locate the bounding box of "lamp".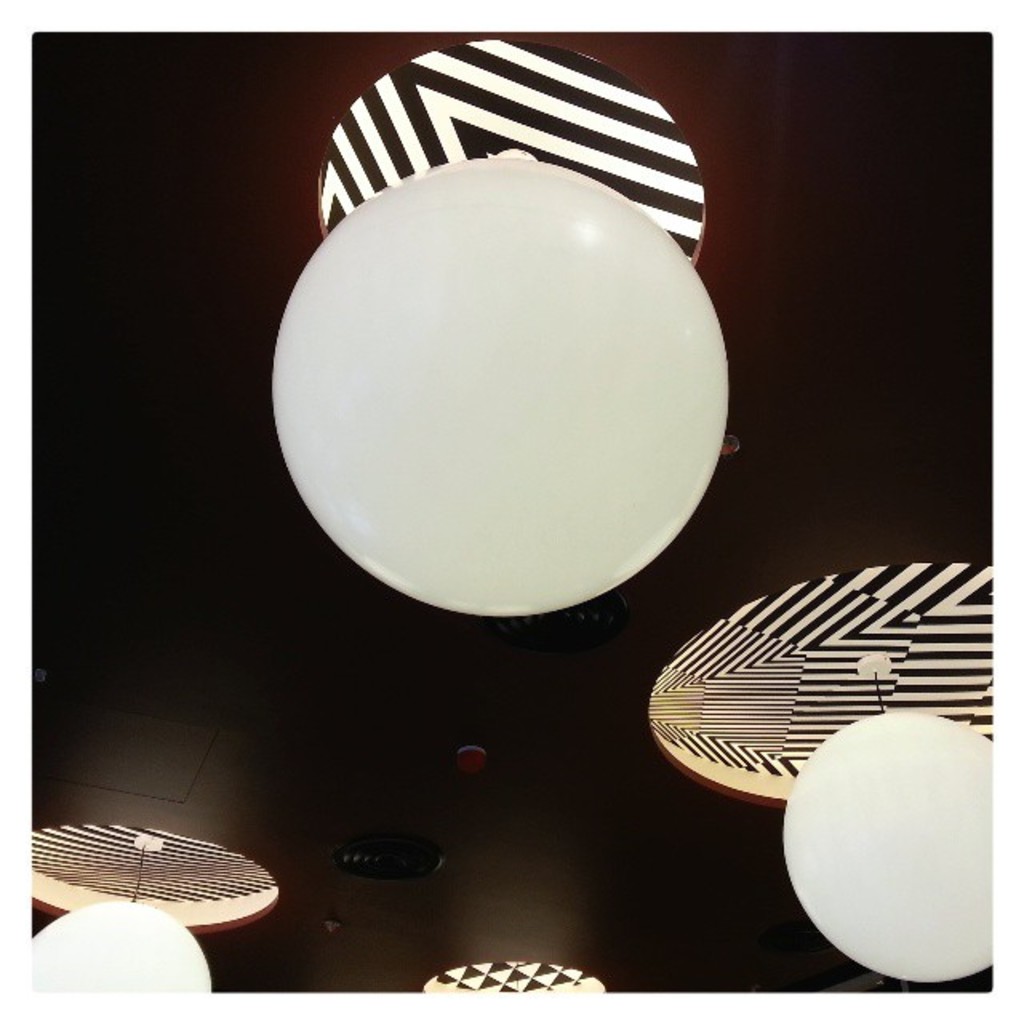
Bounding box: x1=29 y1=890 x2=210 y2=995.
